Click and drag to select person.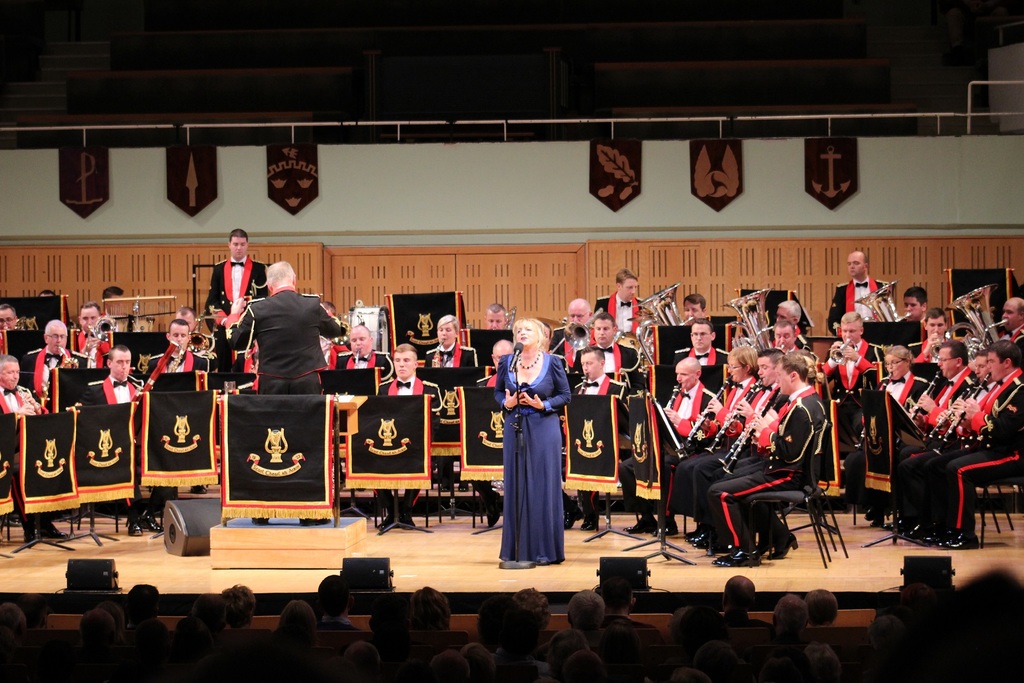
Selection: [left=551, top=298, right=597, bottom=348].
